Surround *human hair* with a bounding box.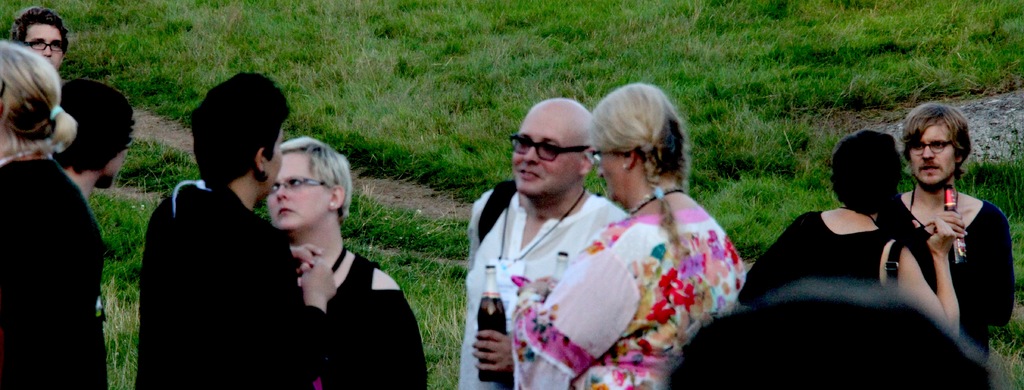
l=829, t=131, r=932, b=250.
